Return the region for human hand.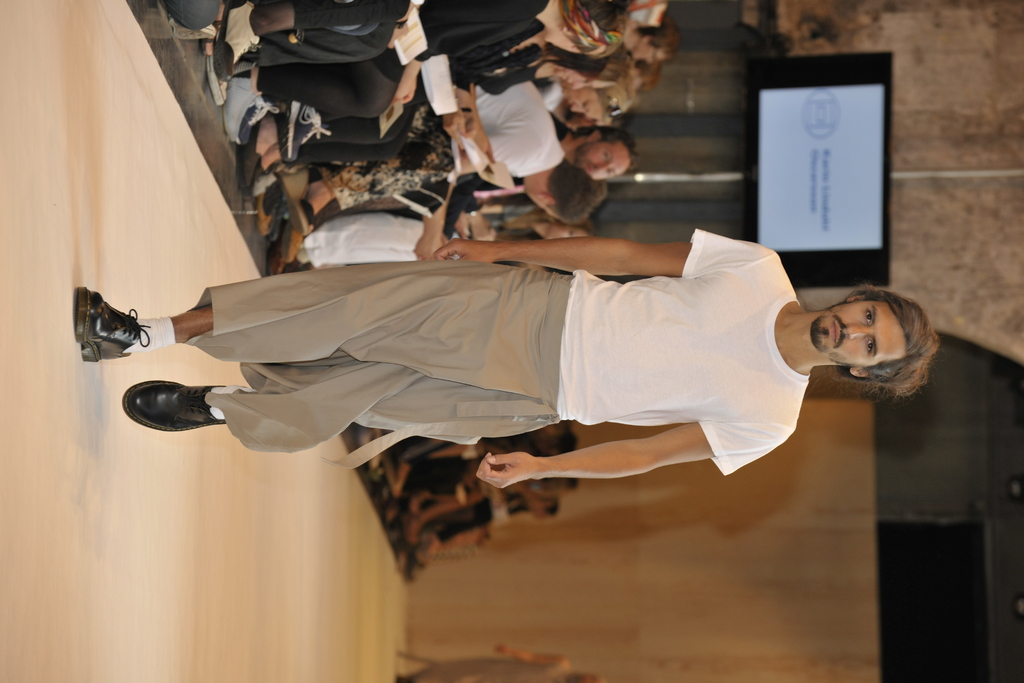
(left=438, top=235, right=497, bottom=263).
